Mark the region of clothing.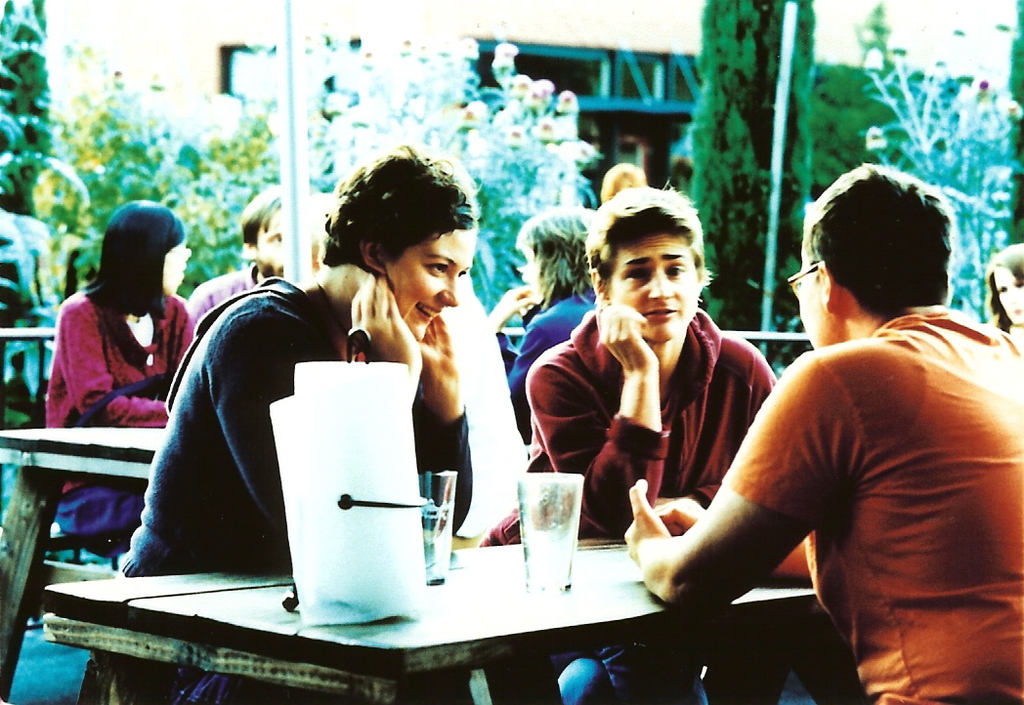
Region: [left=494, top=285, right=598, bottom=436].
